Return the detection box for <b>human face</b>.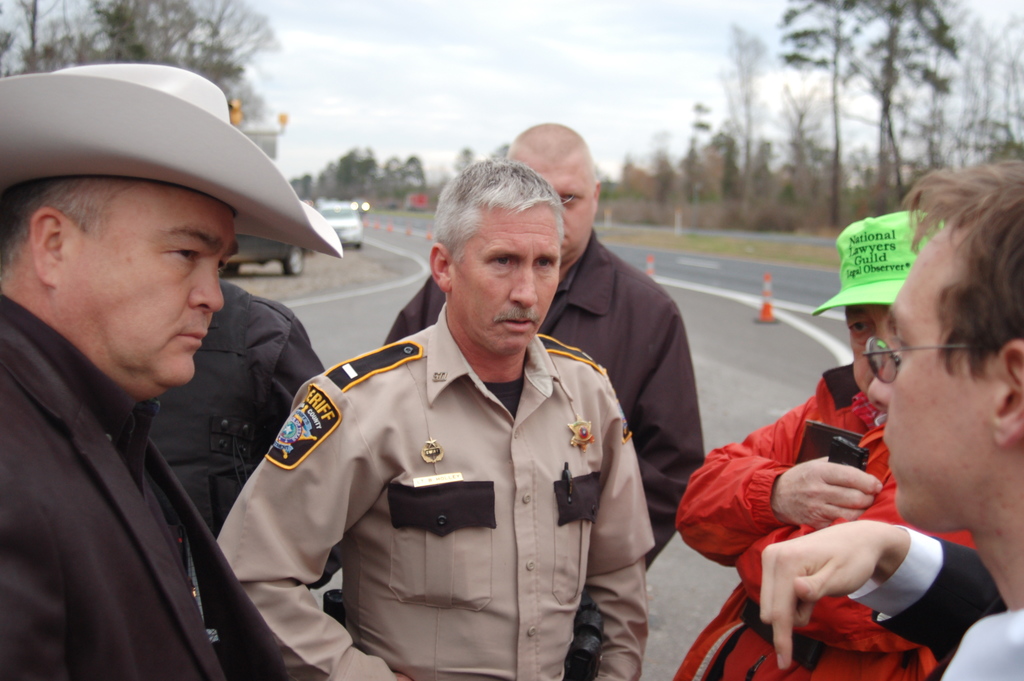
bbox=(858, 301, 891, 396).
